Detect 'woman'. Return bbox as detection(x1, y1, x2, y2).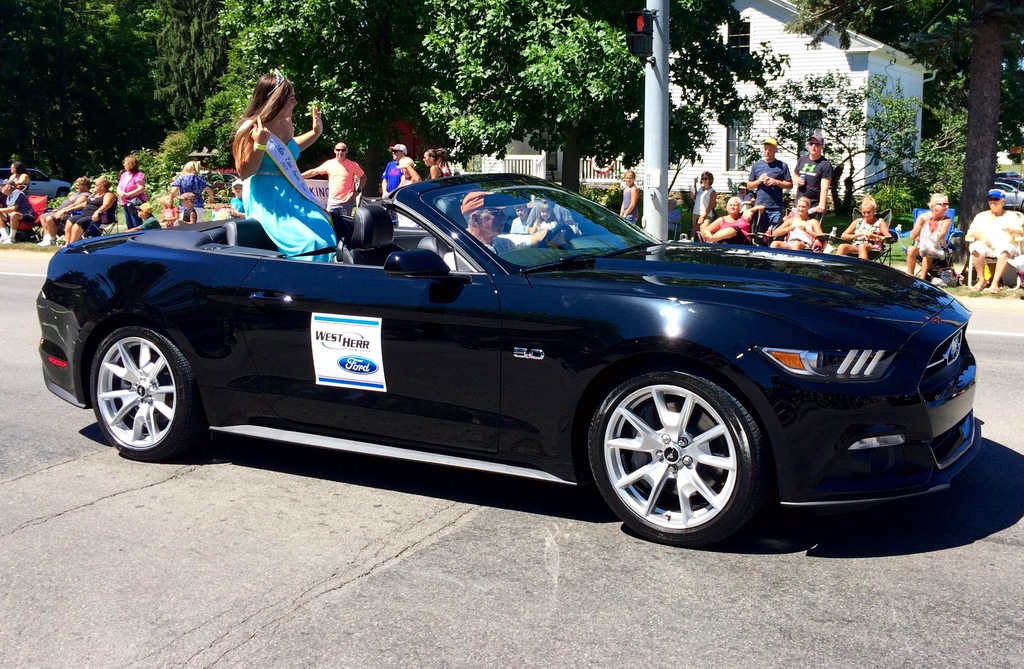
detection(55, 177, 122, 256).
